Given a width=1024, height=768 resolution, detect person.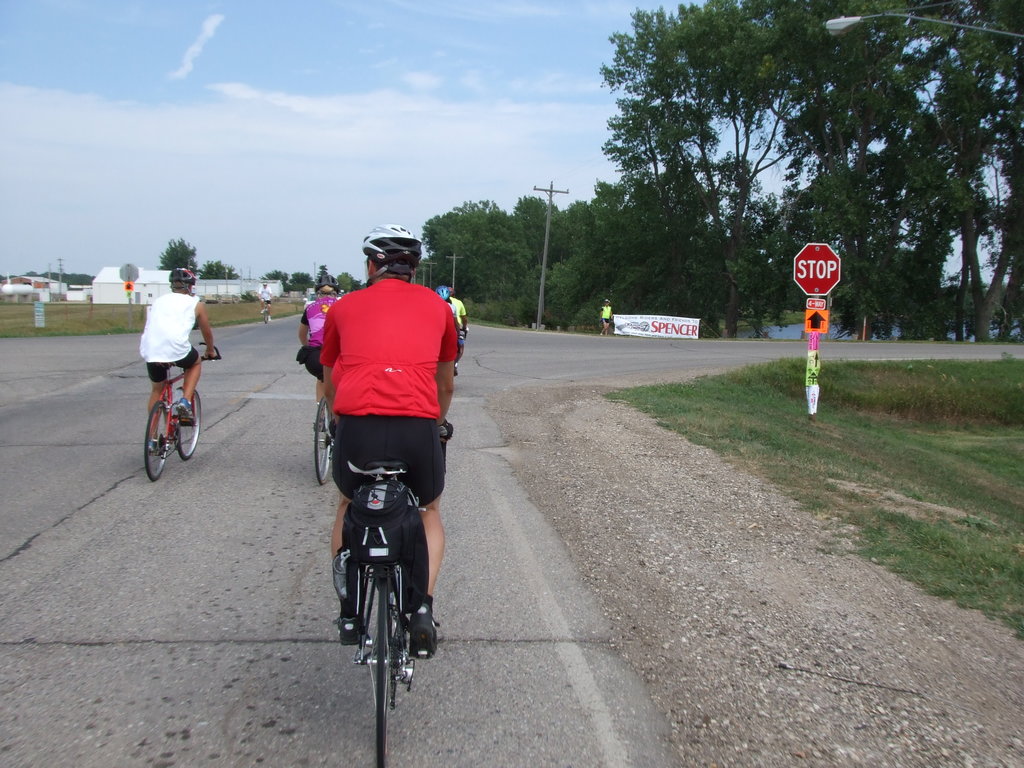
left=258, top=280, right=271, bottom=313.
